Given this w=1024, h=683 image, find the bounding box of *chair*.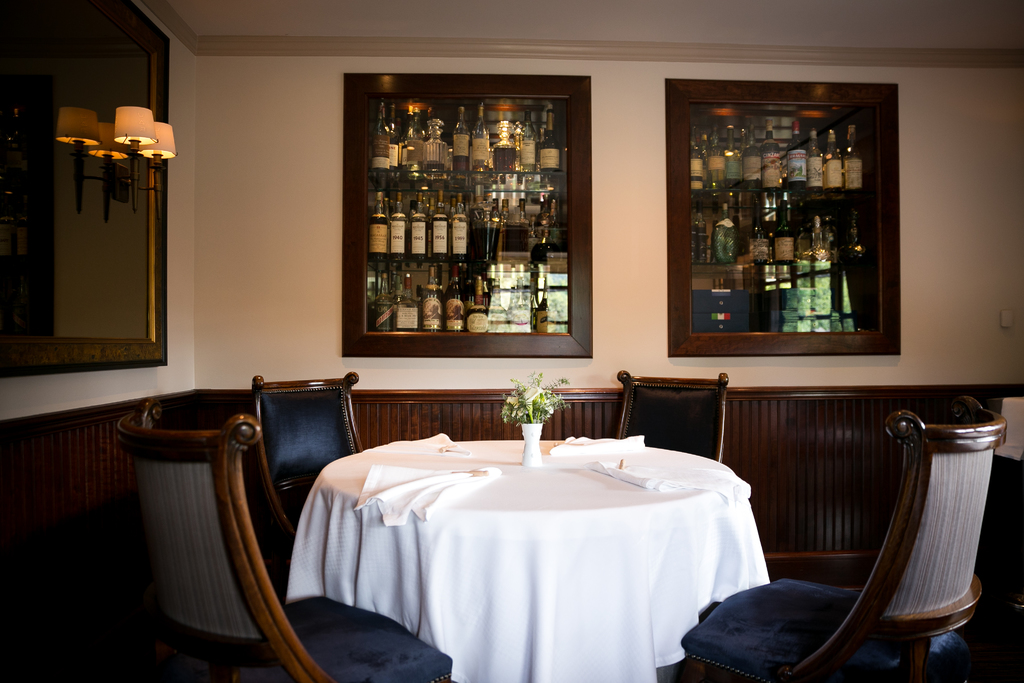
BBox(253, 370, 364, 541).
